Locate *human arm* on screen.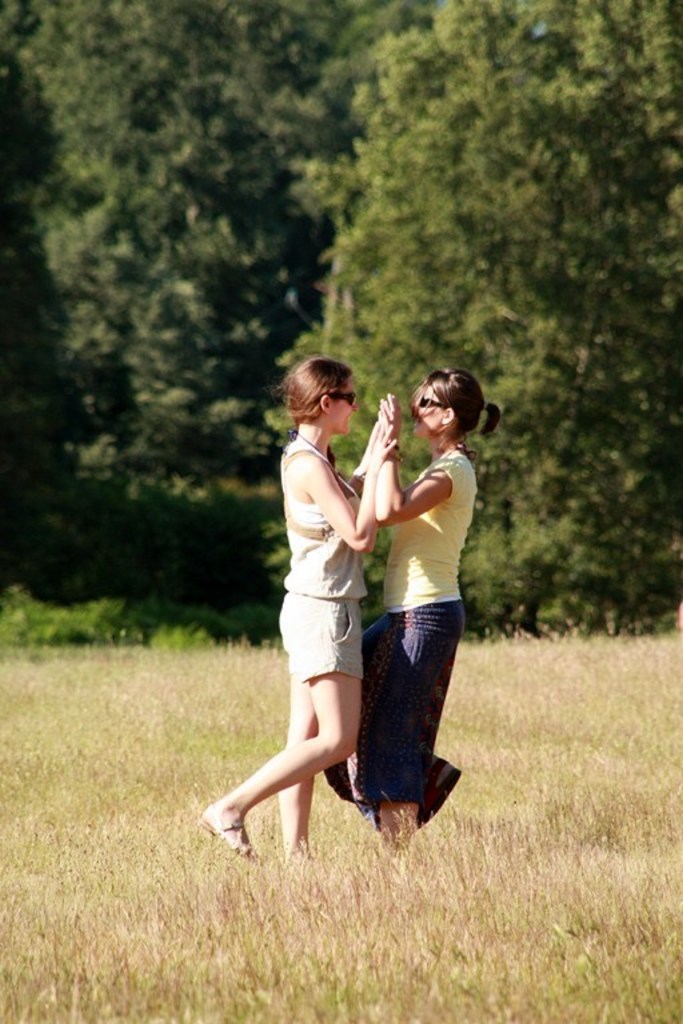
On screen at [382,392,455,528].
